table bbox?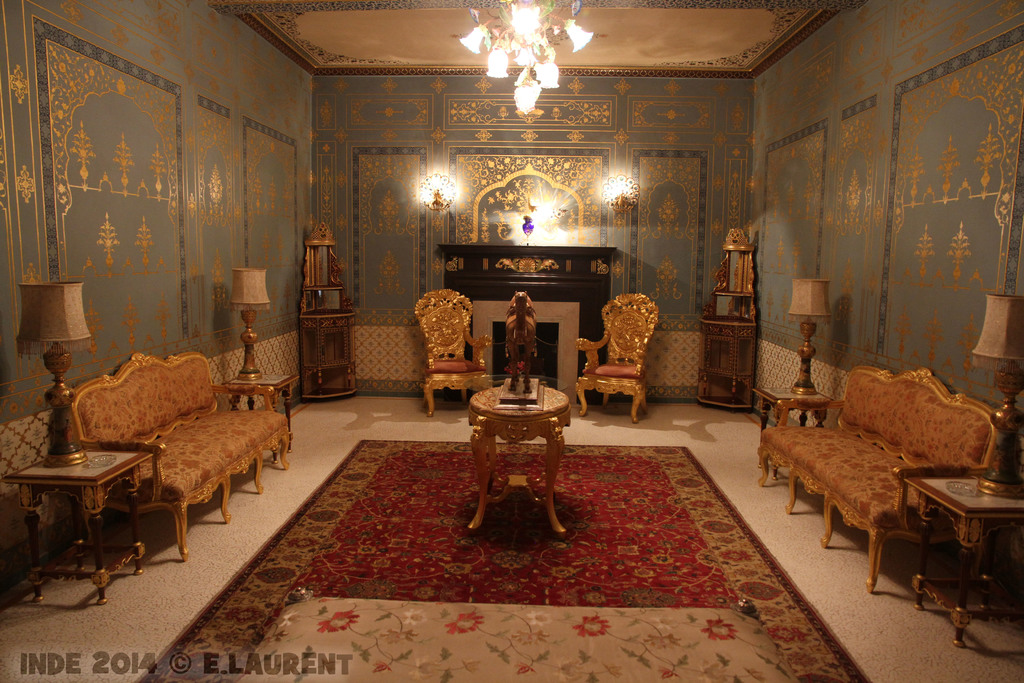
<box>905,472,1023,646</box>
